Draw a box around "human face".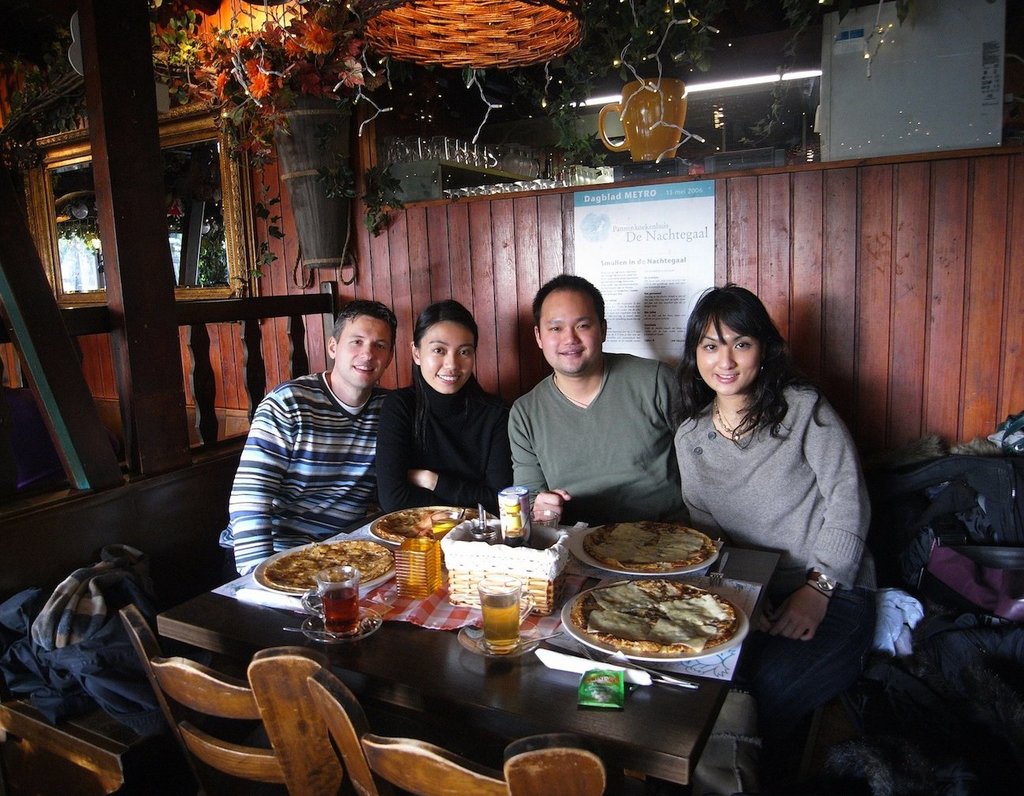
{"left": 538, "top": 287, "right": 603, "bottom": 374}.
